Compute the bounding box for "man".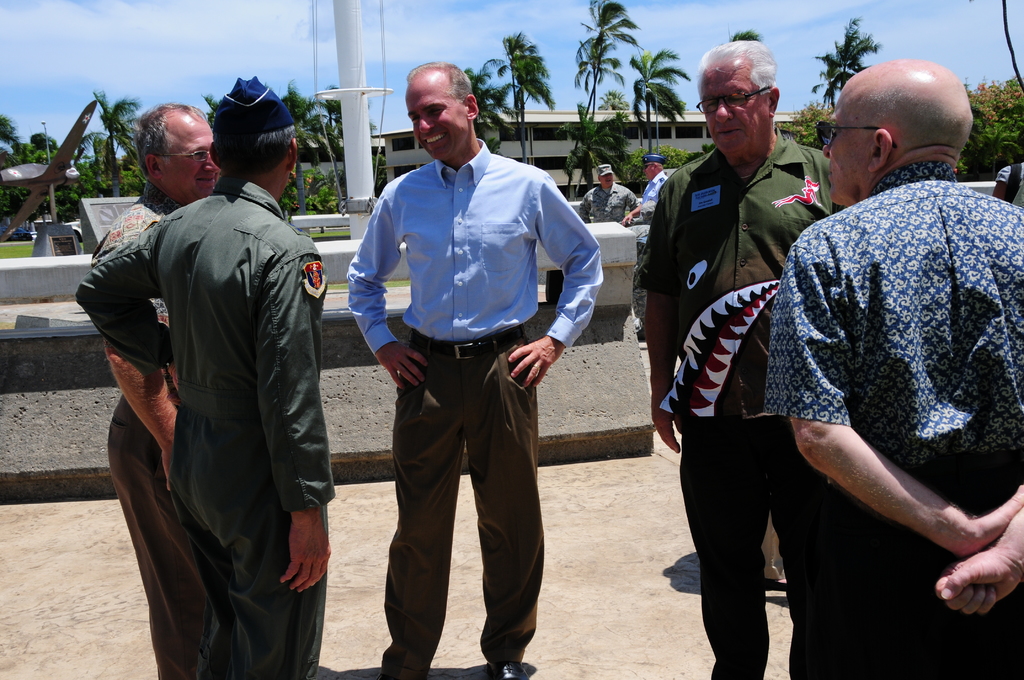
<bbox>341, 58, 605, 679</bbox>.
